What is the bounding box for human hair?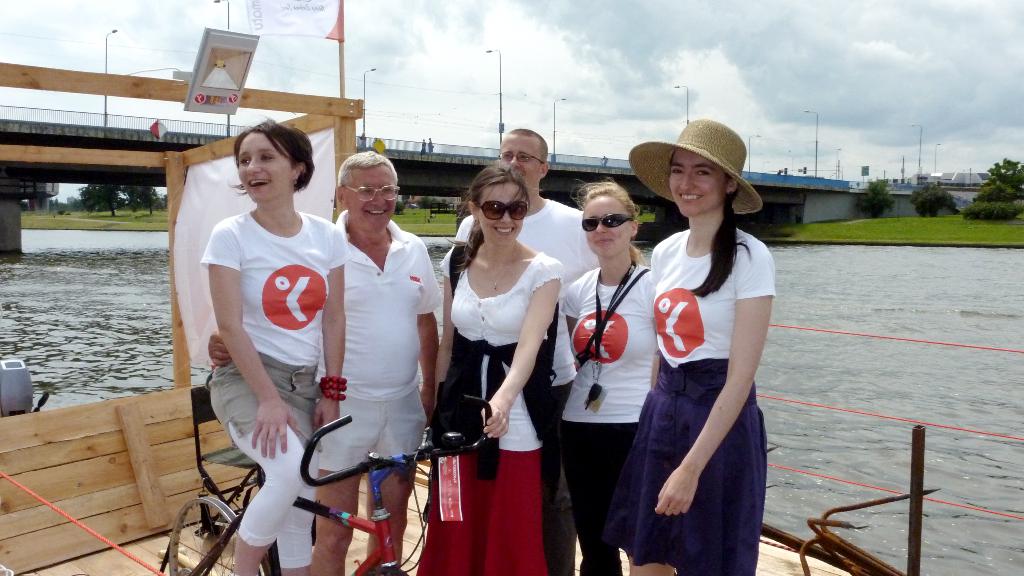
{"left": 219, "top": 118, "right": 304, "bottom": 207}.
